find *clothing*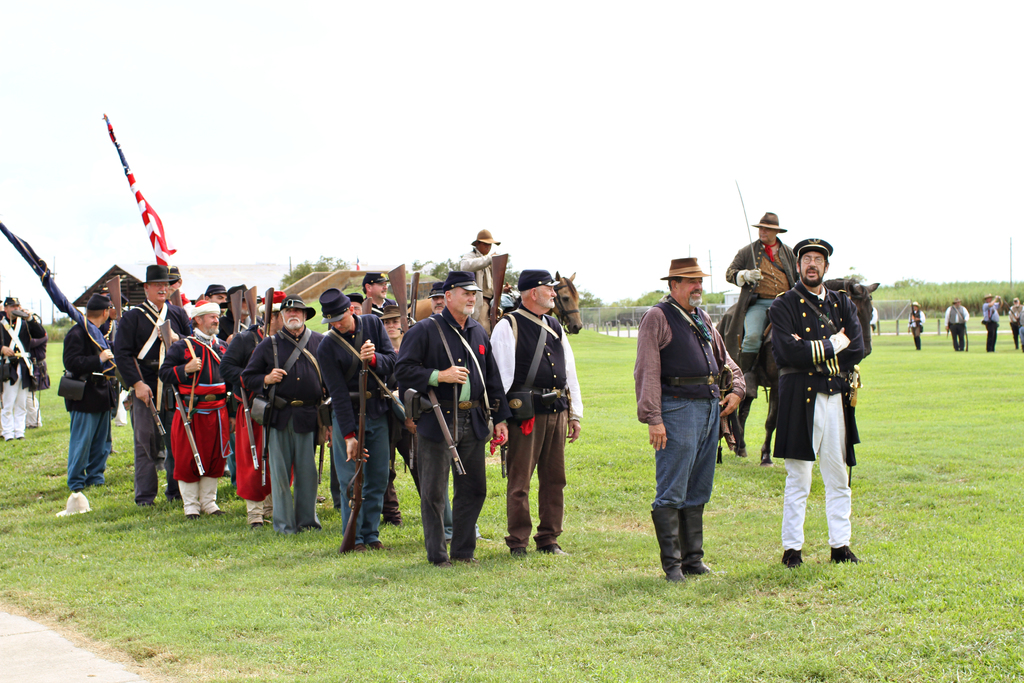
[x1=941, y1=303, x2=966, y2=352]
